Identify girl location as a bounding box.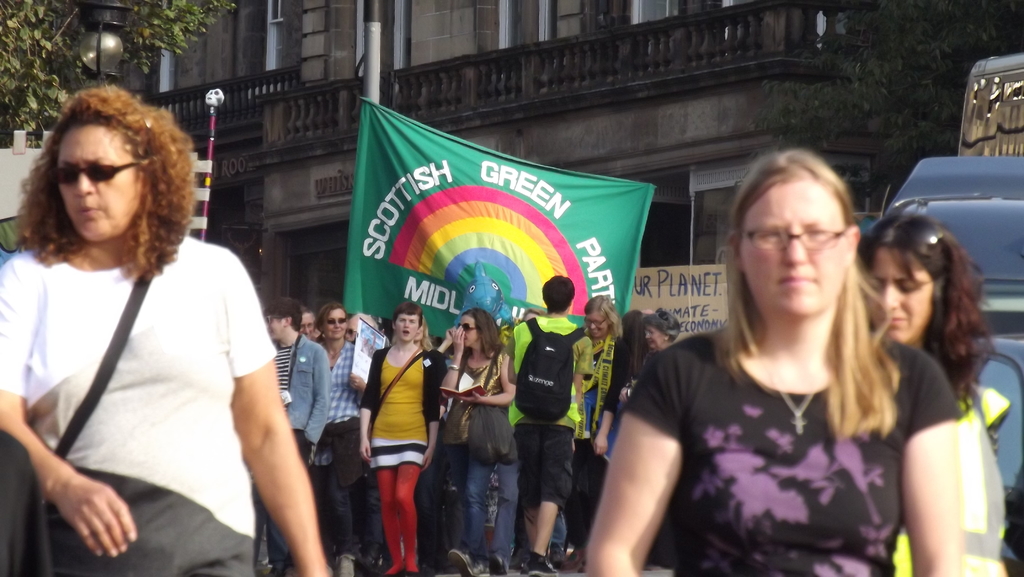
crop(310, 305, 369, 573).
